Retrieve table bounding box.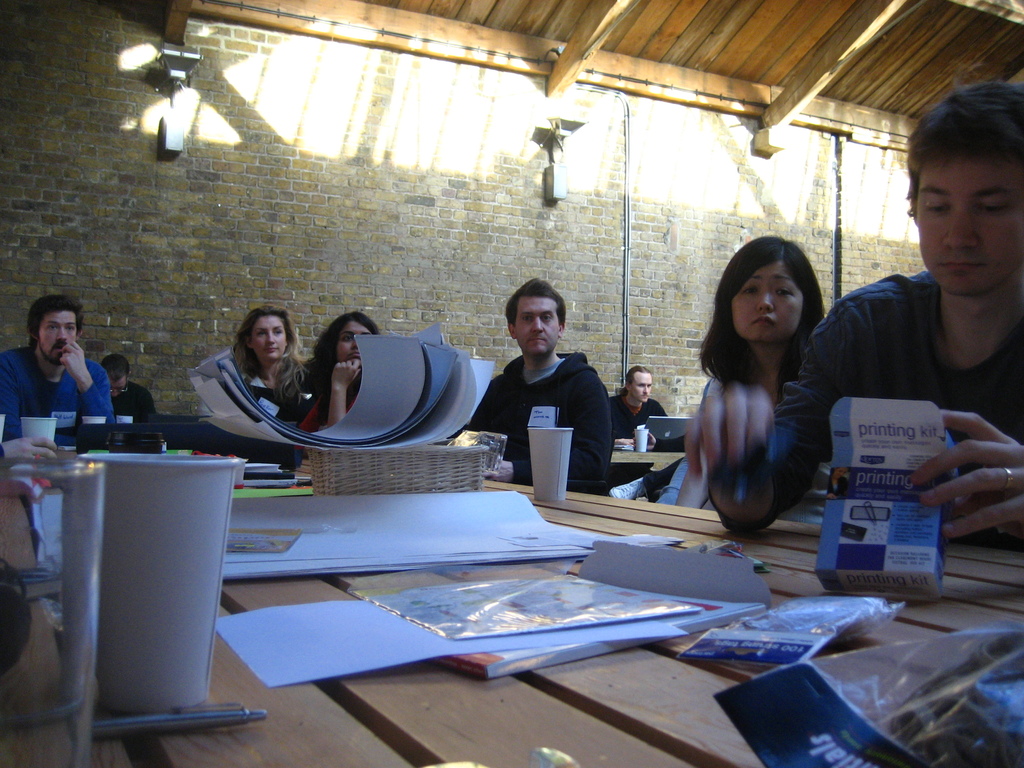
Bounding box: [494,474,1023,692].
